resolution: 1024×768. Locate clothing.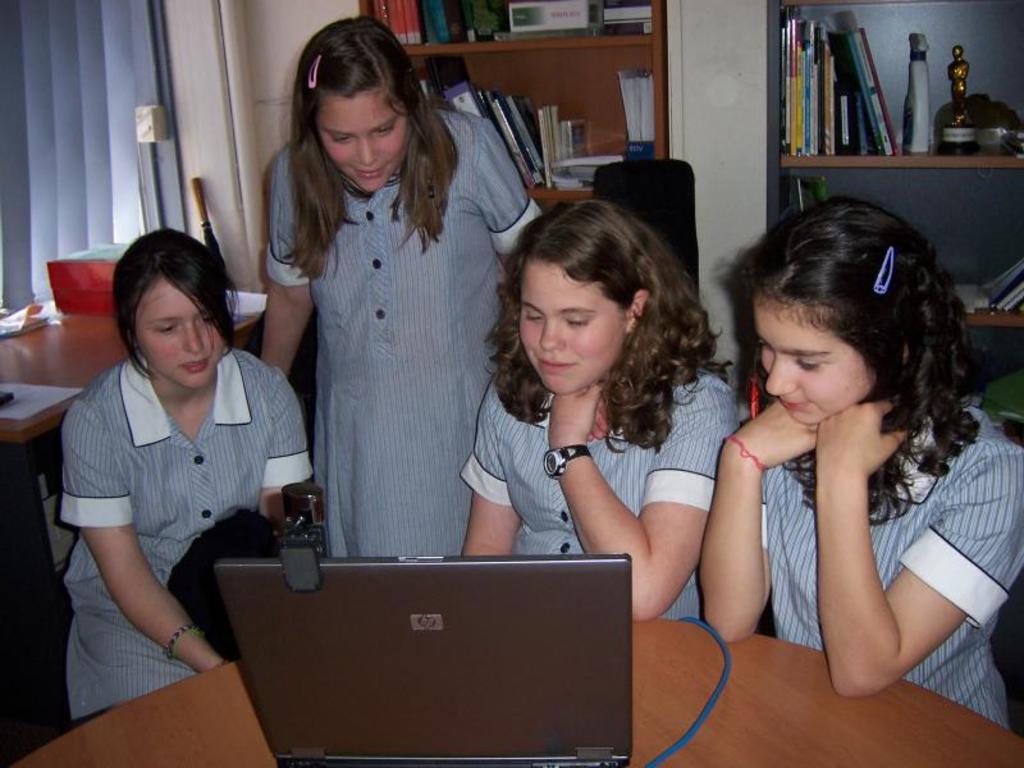
box(65, 347, 303, 717).
